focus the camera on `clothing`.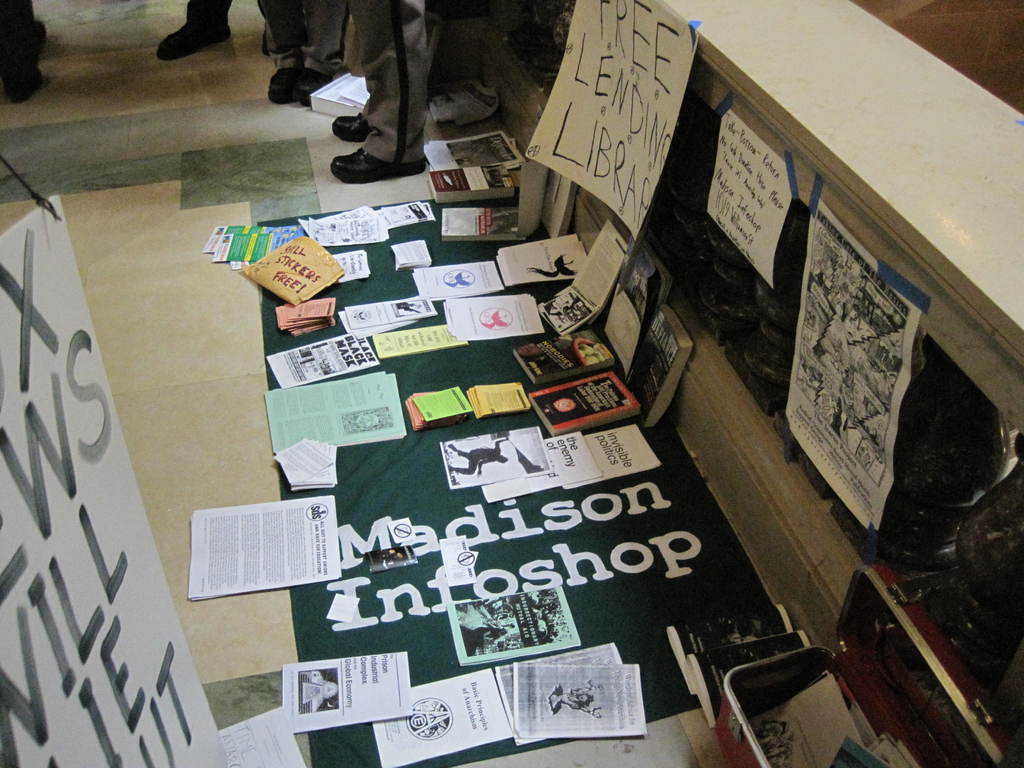
Focus region: select_region(255, 0, 349, 111).
